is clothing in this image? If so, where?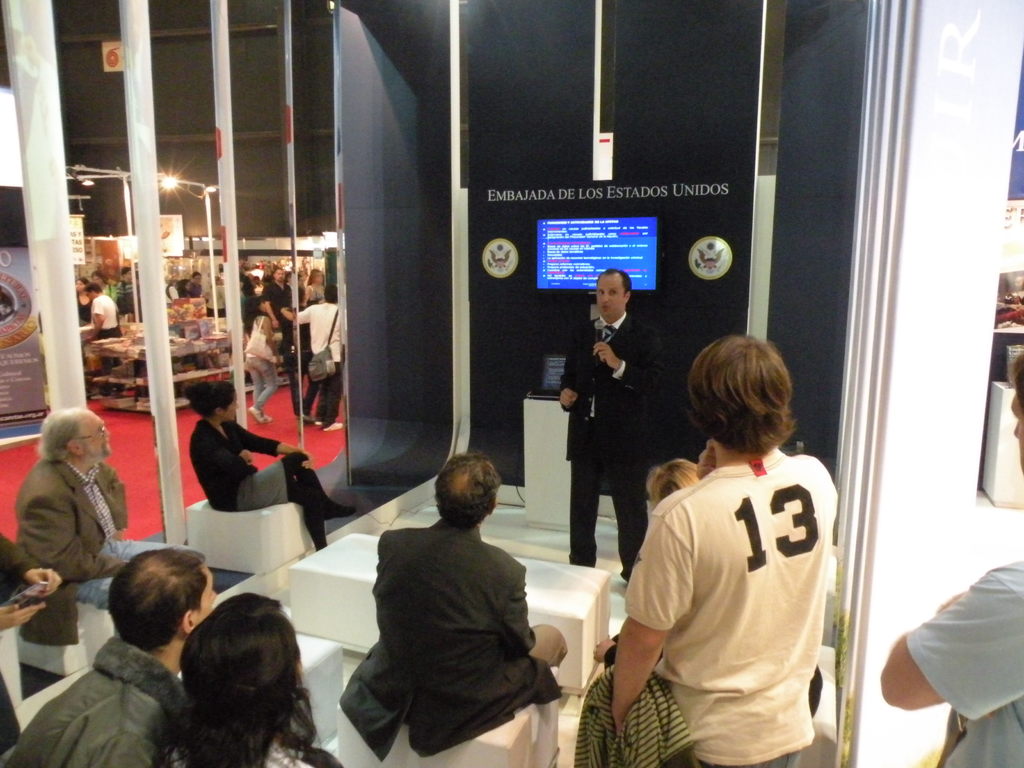
Yes, at x1=611 y1=428 x2=849 y2=745.
